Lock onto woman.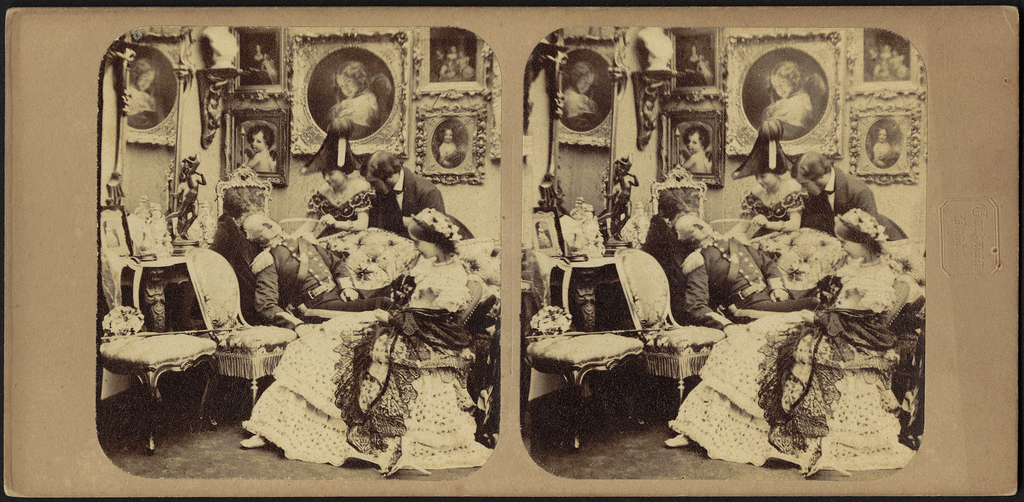
Locked: {"left": 665, "top": 204, "right": 914, "bottom": 474}.
